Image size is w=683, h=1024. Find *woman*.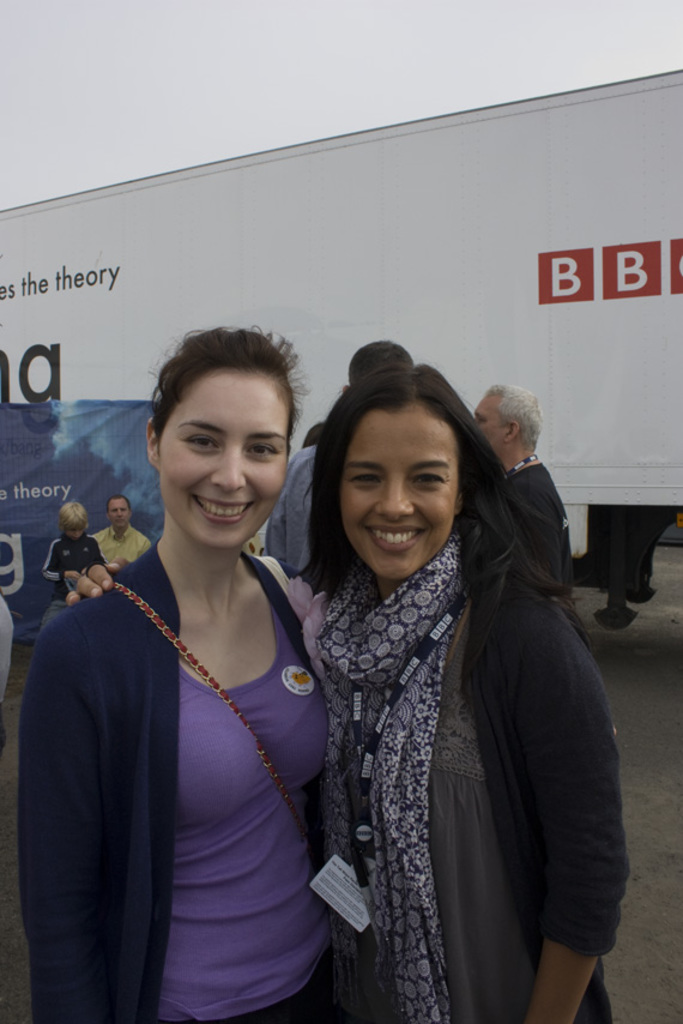
<box>296,361,628,1023</box>.
